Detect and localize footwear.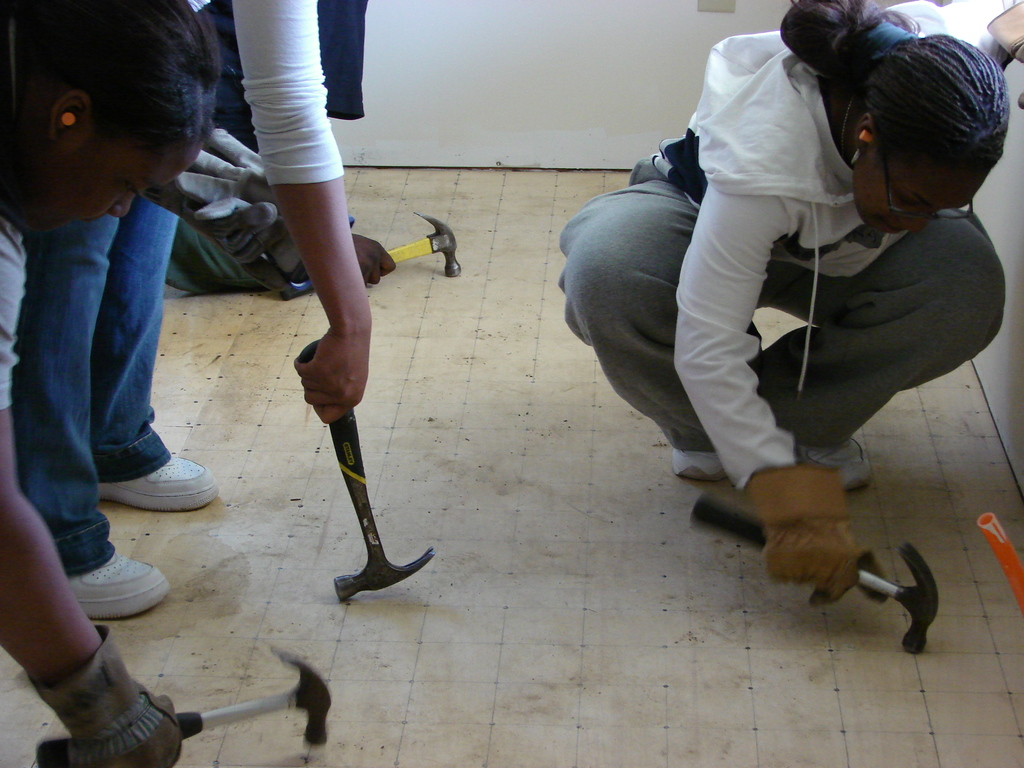
Localized at pyautogui.locateOnScreen(667, 451, 734, 482).
